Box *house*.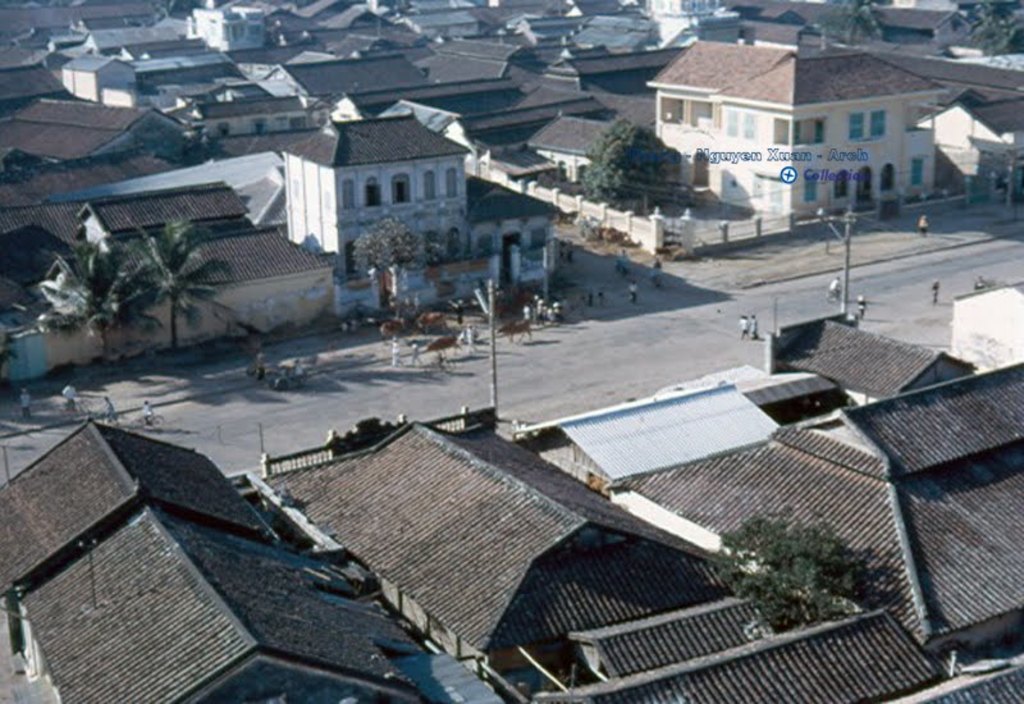
rect(380, 76, 599, 155).
